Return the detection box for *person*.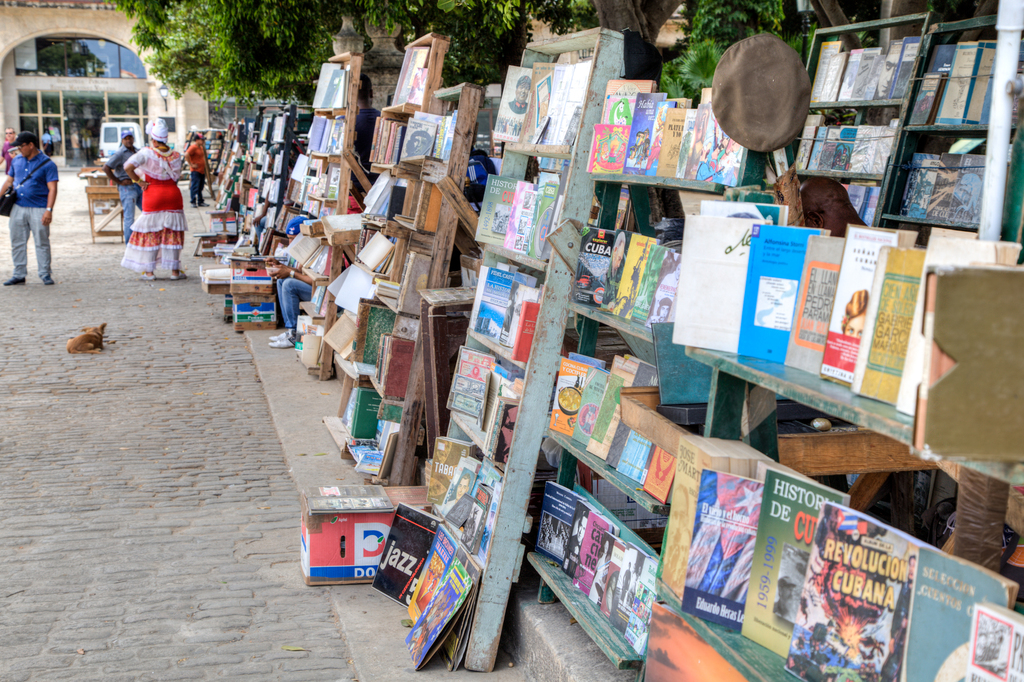
(108,130,141,246).
